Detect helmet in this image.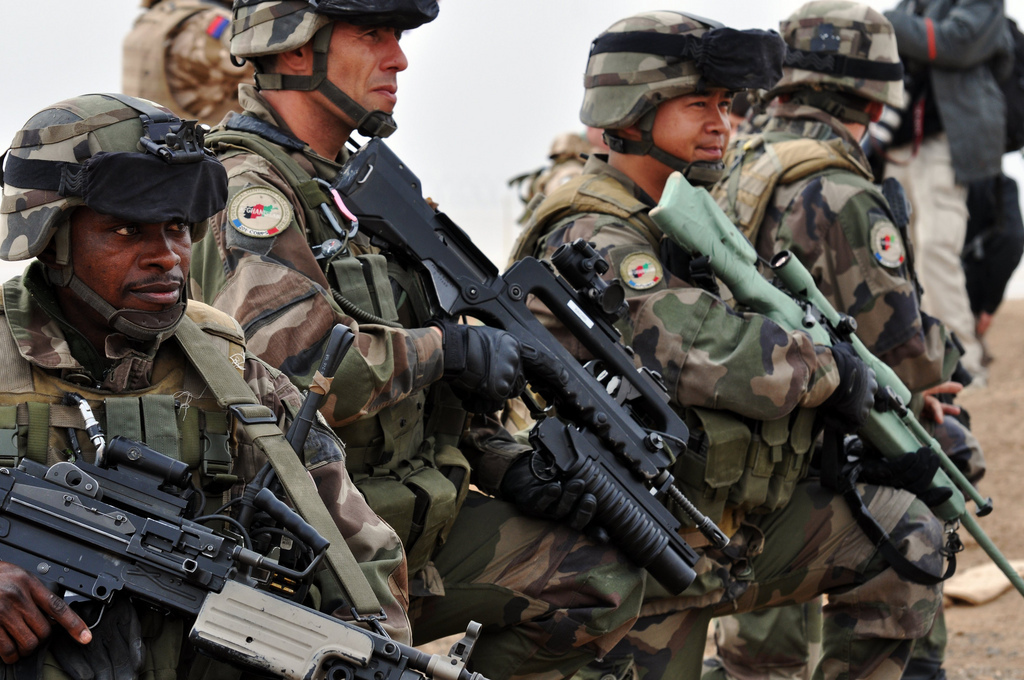
Detection: {"x1": 767, "y1": 0, "x2": 919, "y2": 128}.
